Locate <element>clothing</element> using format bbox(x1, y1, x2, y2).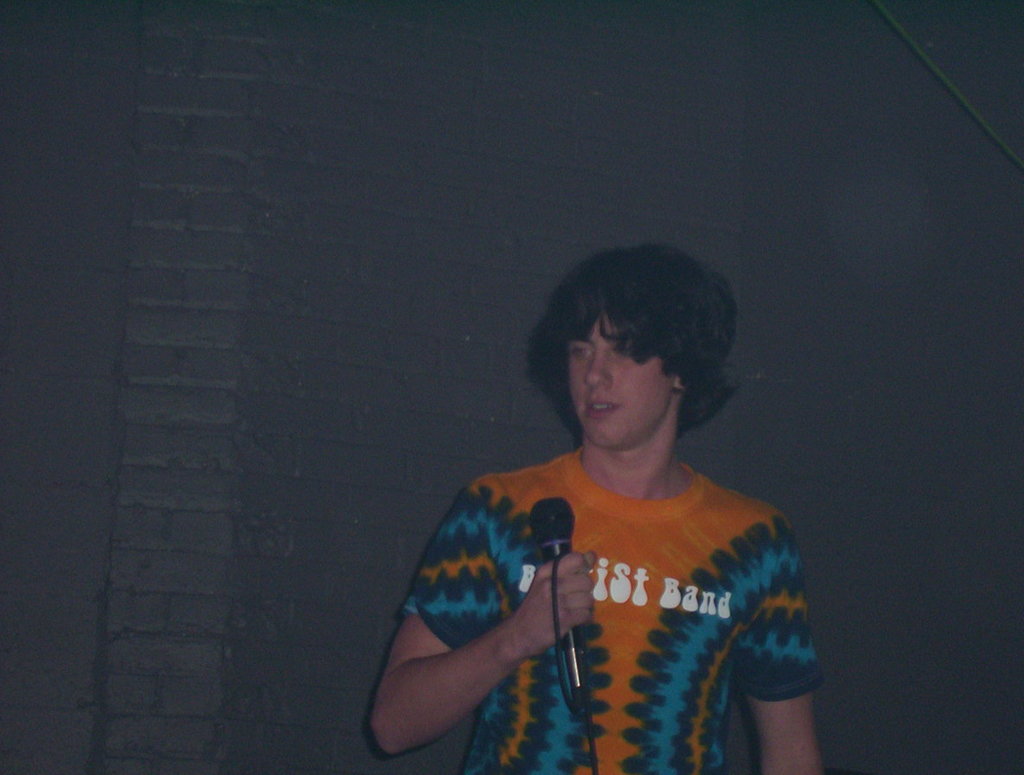
bbox(404, 414, 804, 761).
